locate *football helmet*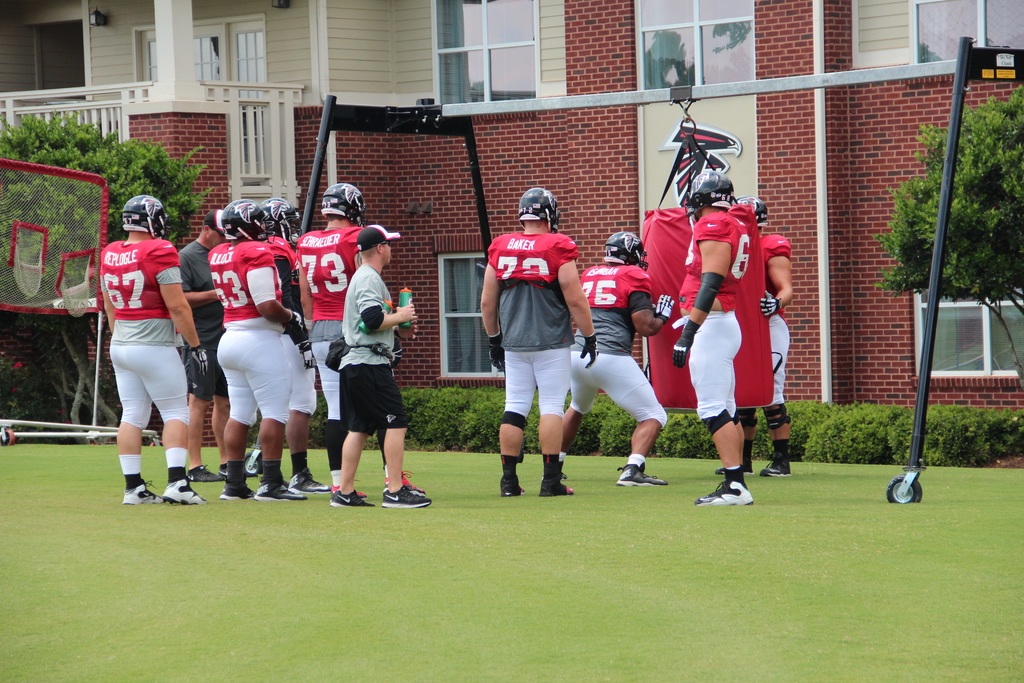
[682, 167, 731, 224]
